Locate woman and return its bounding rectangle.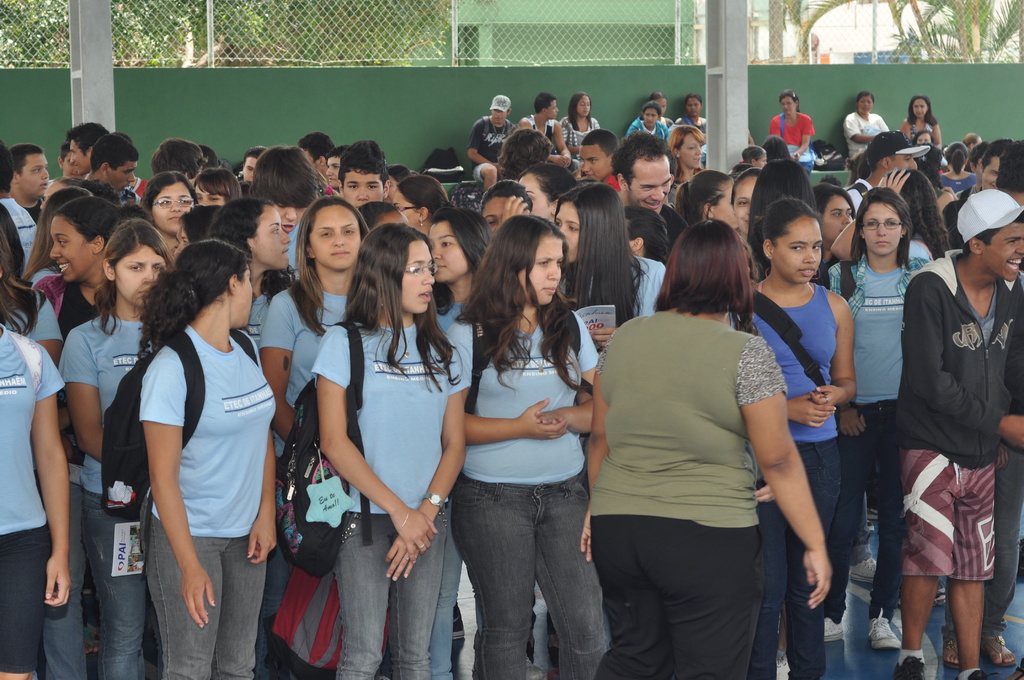
crop(767, 91, 810, 159).
